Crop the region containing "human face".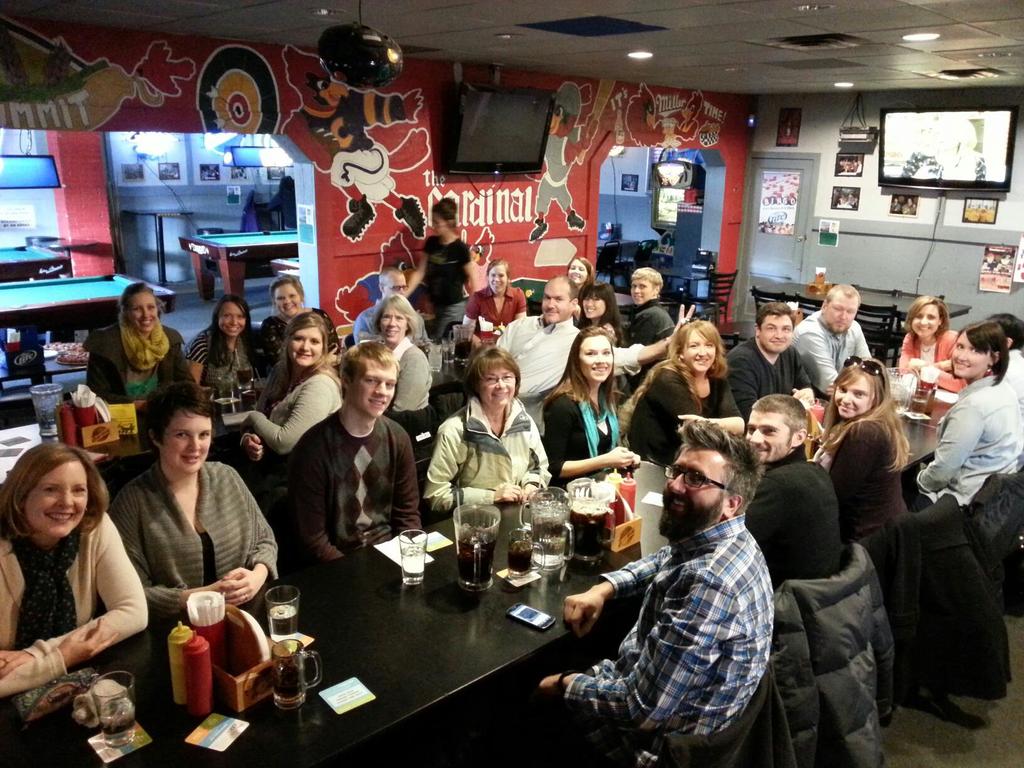
Crop region: pyautogui.locateOnScreen(743, 409, 789, 462).
